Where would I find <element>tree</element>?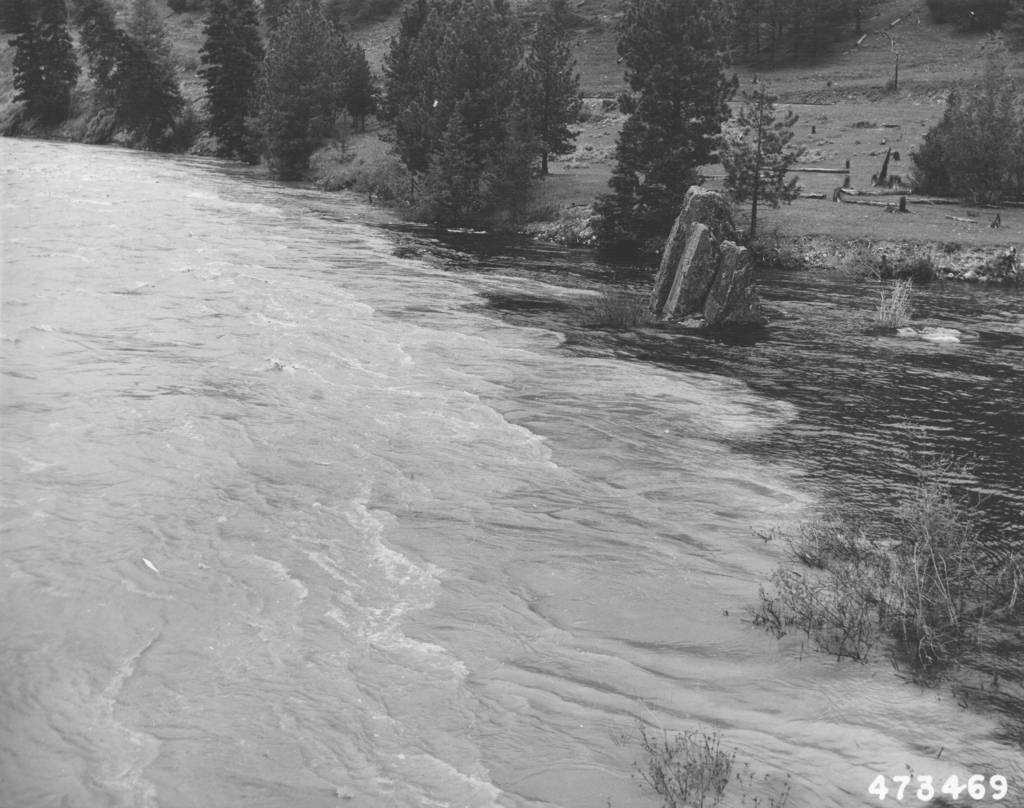
At [714,70,809,250].
